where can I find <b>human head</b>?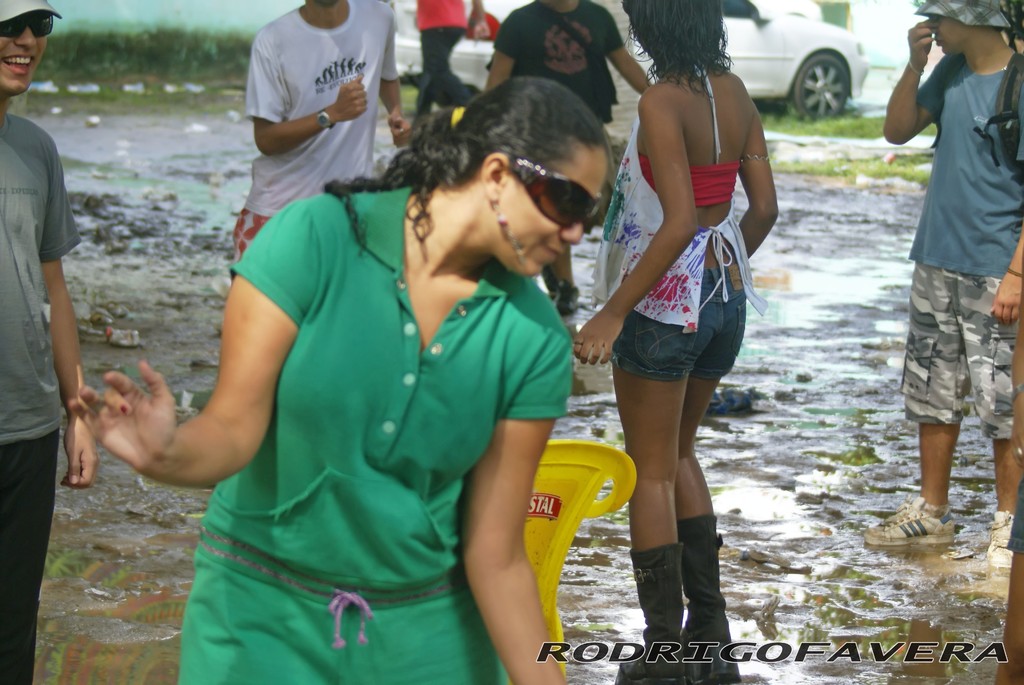
You can find it at region(407, 75, 613, 277).
